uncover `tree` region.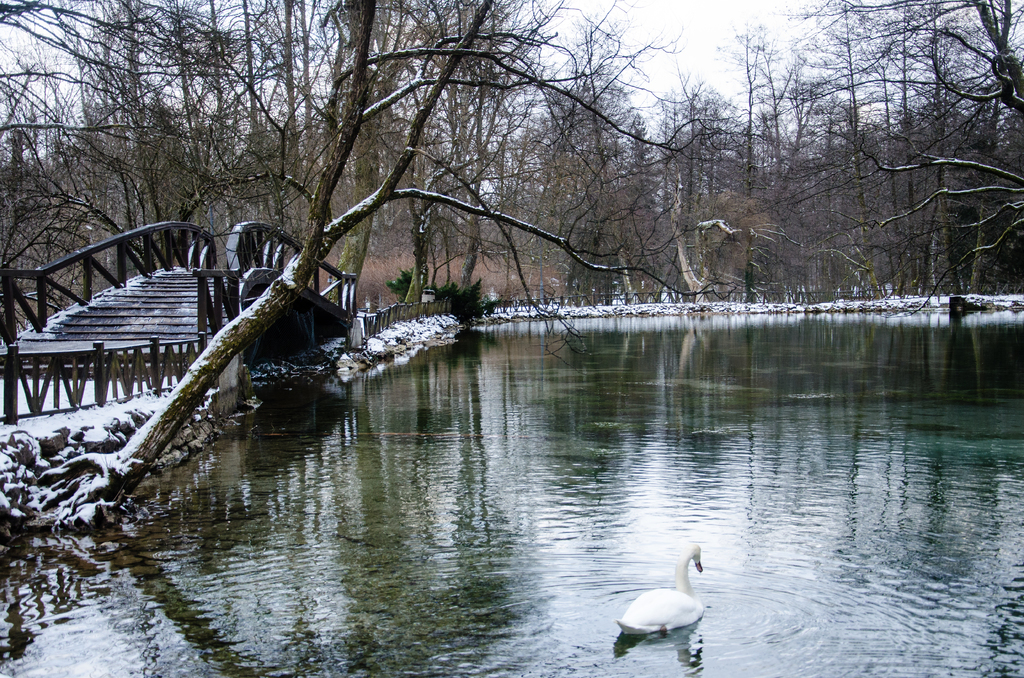
Uncovered: 274, 0, 409, 279.
